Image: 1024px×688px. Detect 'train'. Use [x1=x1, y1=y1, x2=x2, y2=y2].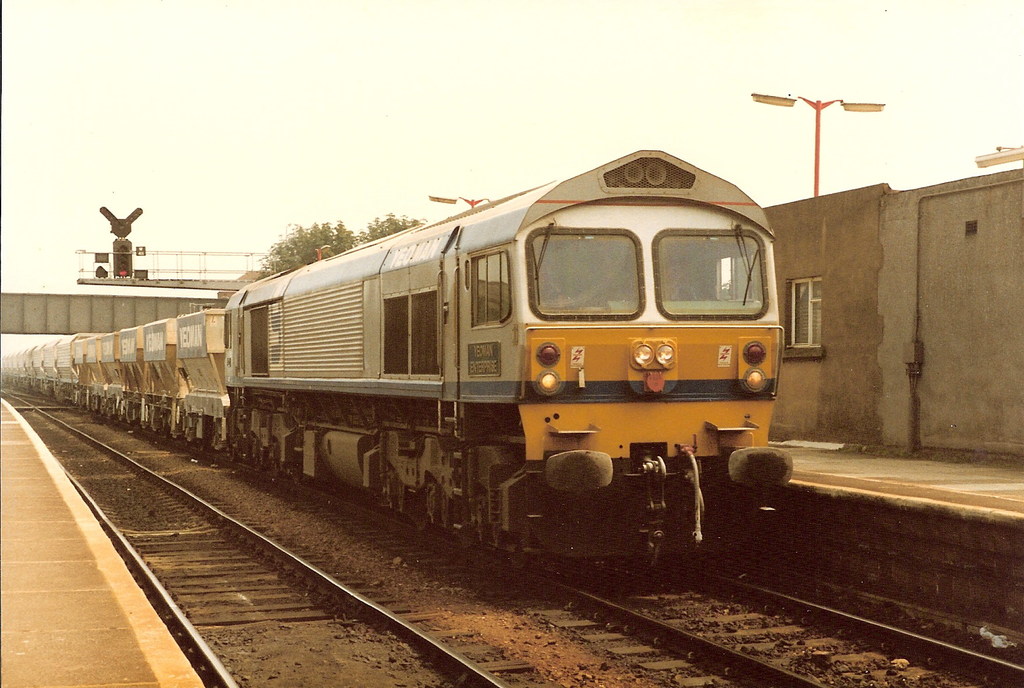
[x1=0, y1=148, x2=792, y2=569].
